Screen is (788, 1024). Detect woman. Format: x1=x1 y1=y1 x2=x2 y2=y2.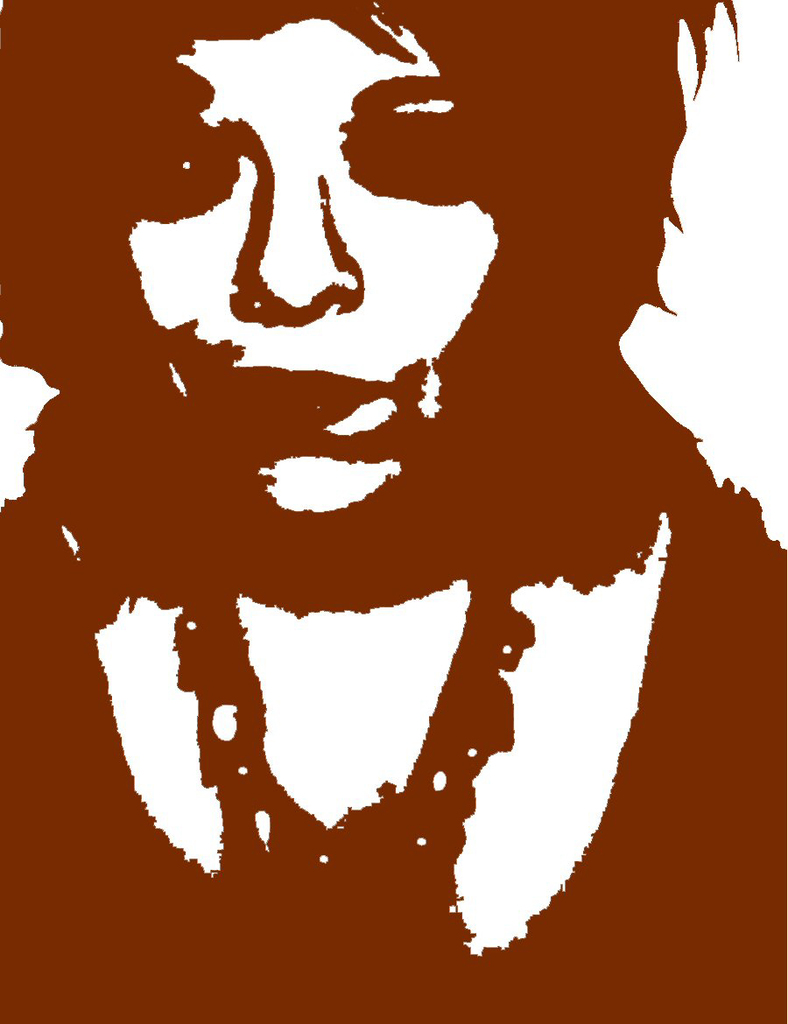
x1=10 y1=0 x2=778 y2=938.
